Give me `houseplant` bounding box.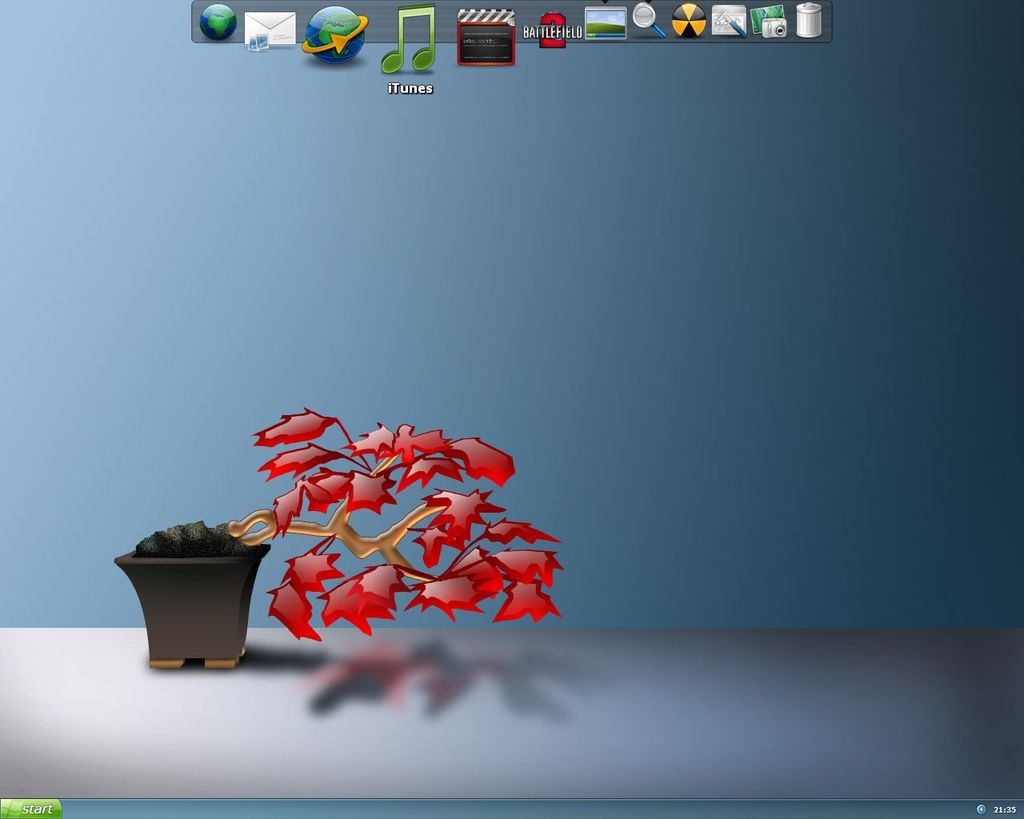
pyautogui.locateOnScreen(103, 394, 571, 673).
